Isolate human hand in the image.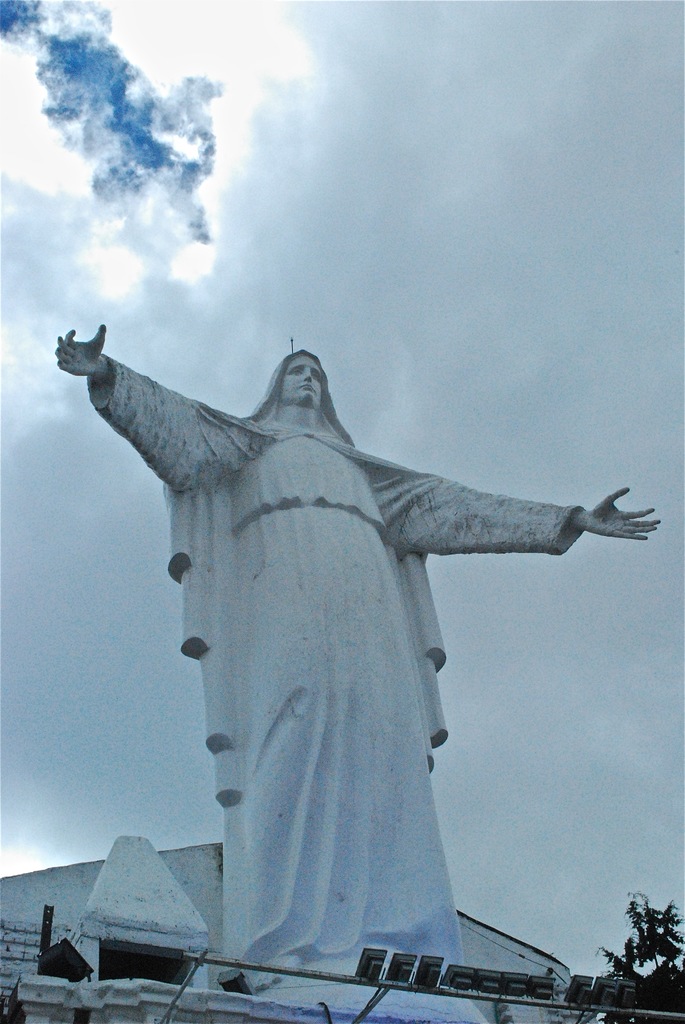
Isolated region: Rect(582, 485, 661, 540).
